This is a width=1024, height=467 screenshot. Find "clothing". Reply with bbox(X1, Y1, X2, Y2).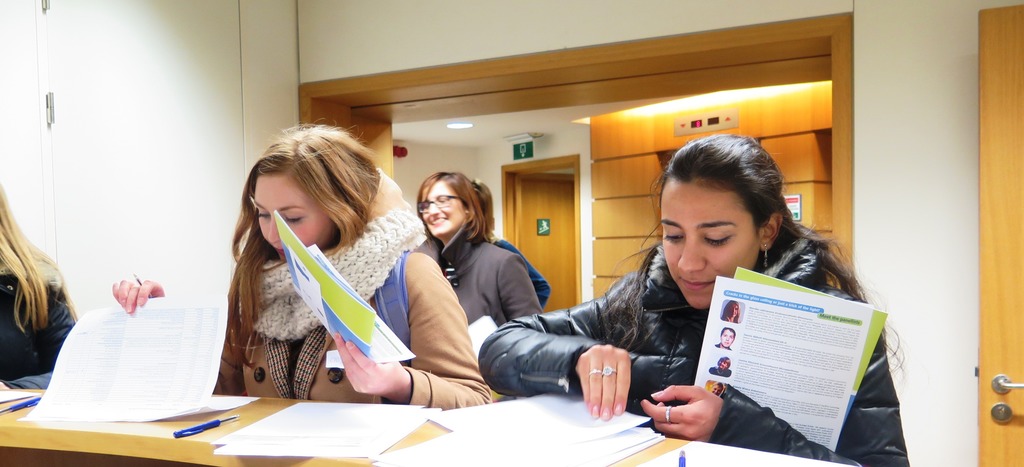
bbox(0, 266, 84, 386).
